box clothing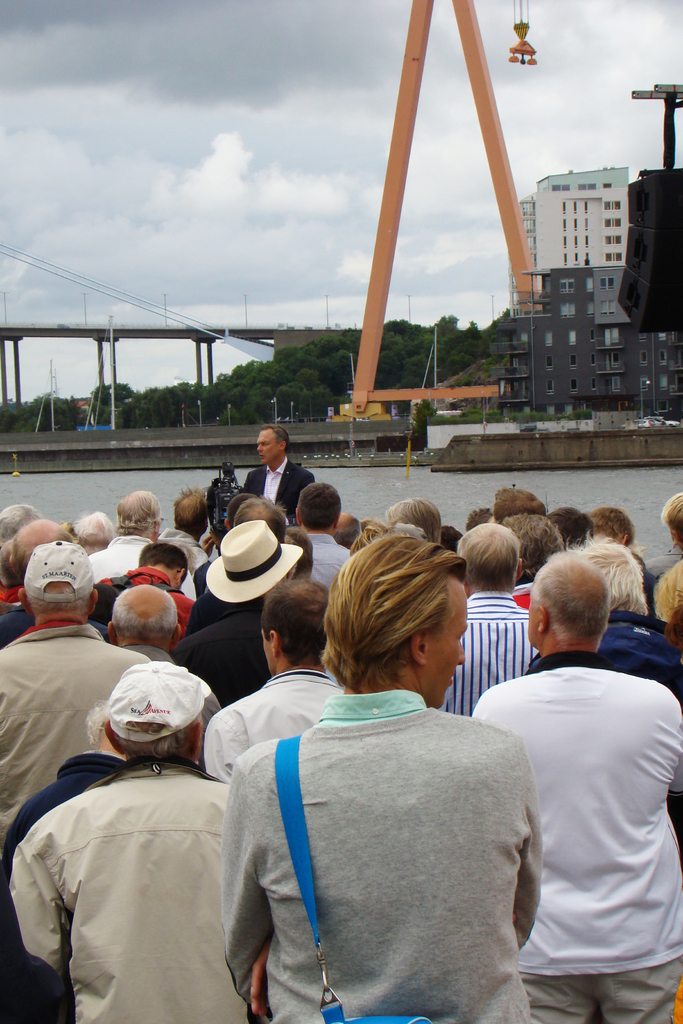
0 622 149 824
